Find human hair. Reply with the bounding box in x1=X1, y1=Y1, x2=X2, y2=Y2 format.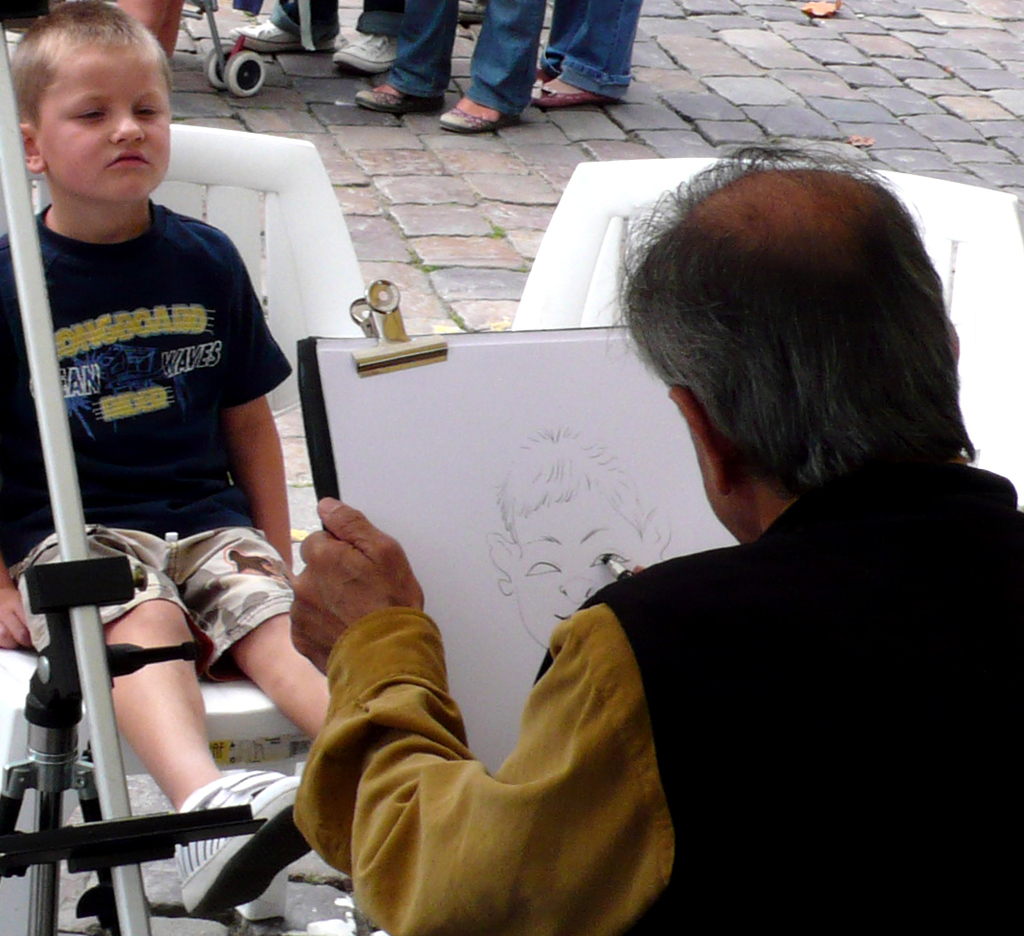
x1=624, y1=150, x2=959, y2=541.
